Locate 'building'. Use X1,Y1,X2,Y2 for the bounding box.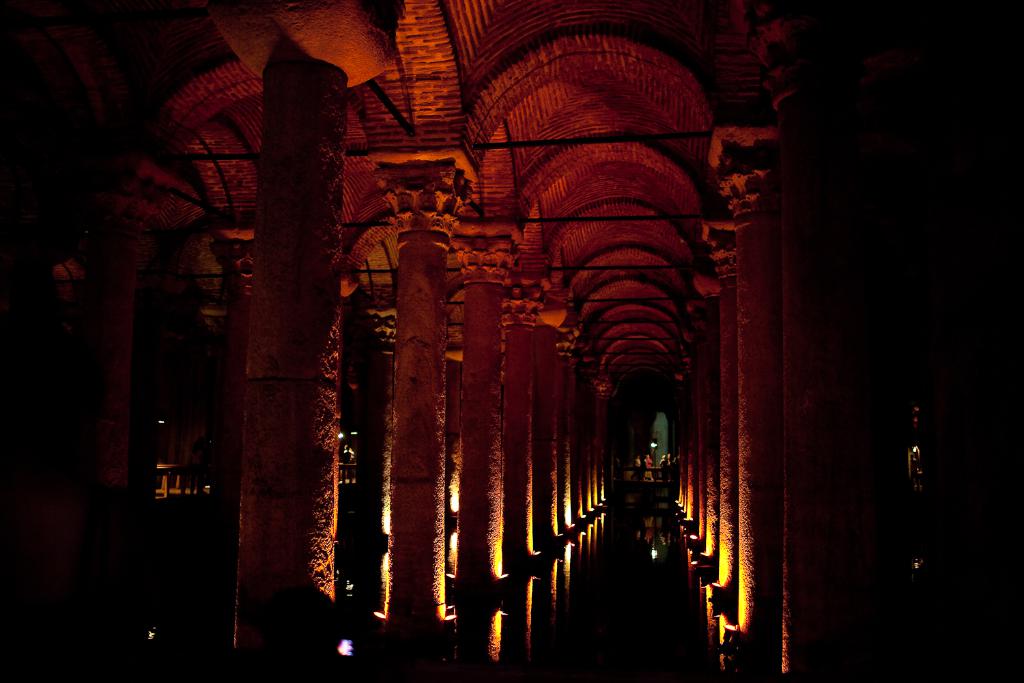
2,0,1022,678.
